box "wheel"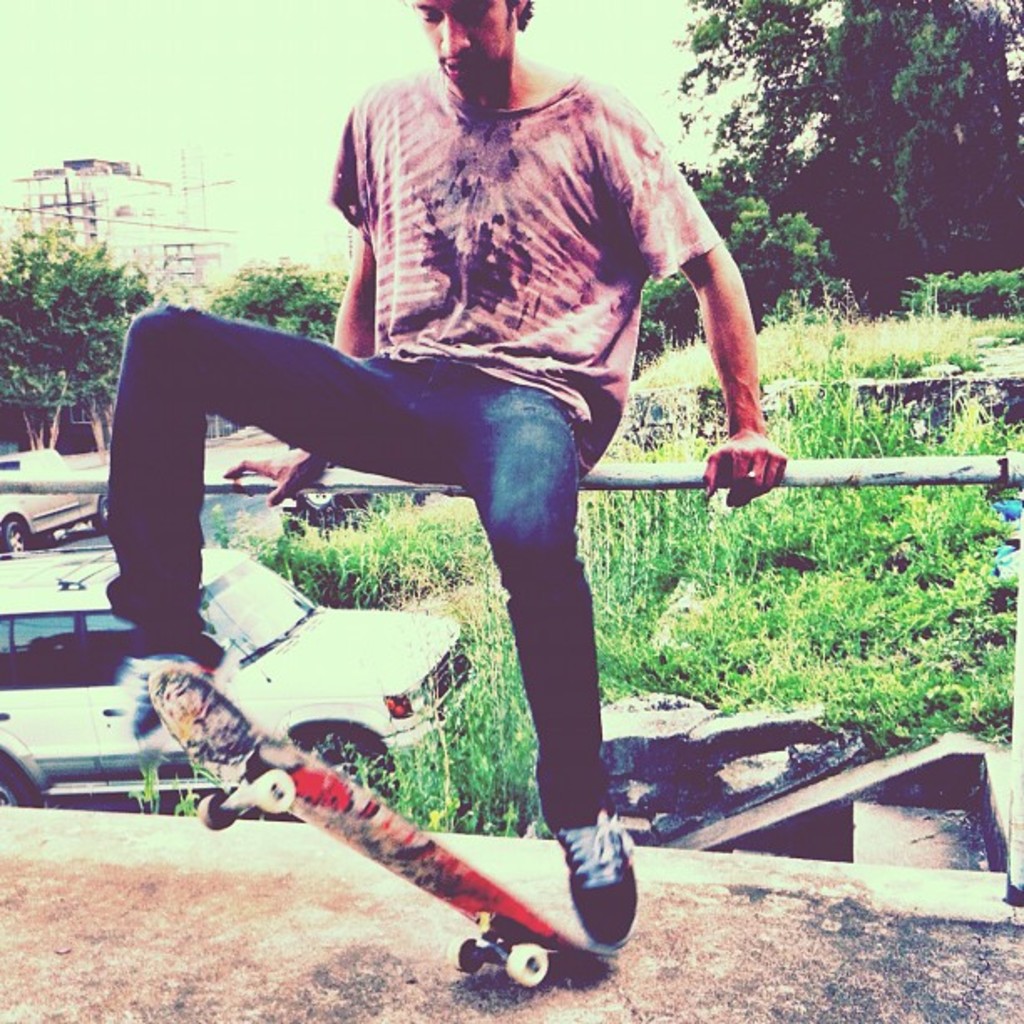
<bbox>256, 768, 296, 808</bbox>
